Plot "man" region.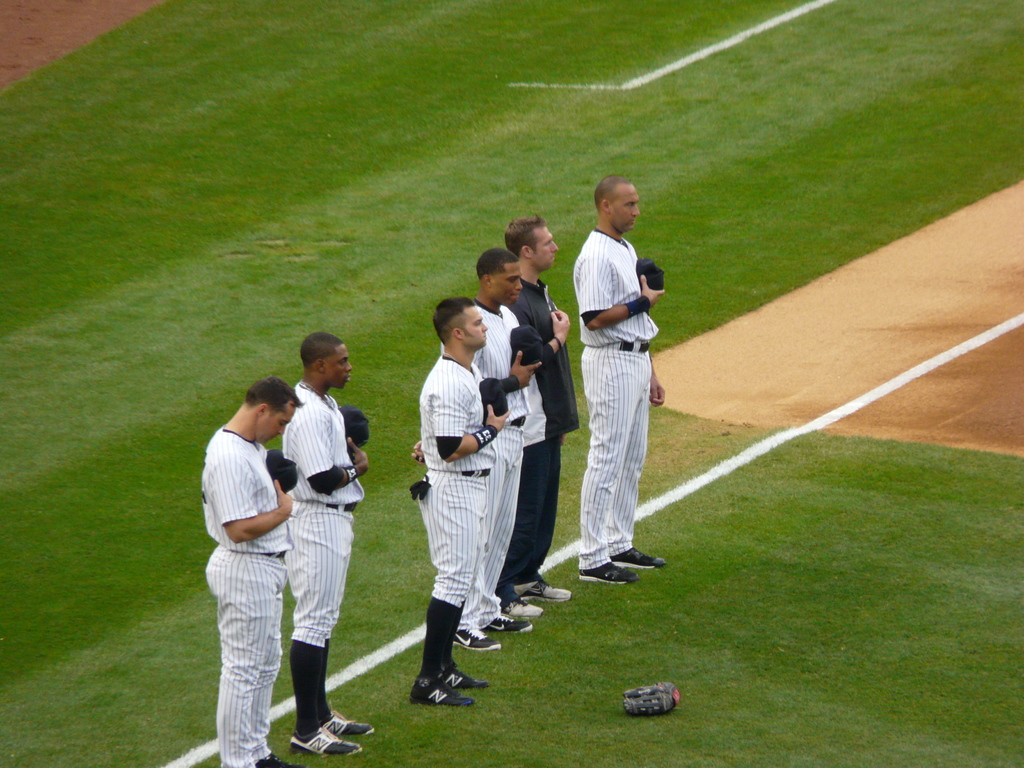
Plotted at {"x1": 452, "y1": 246, "x2": 547, "y2": 648}.
